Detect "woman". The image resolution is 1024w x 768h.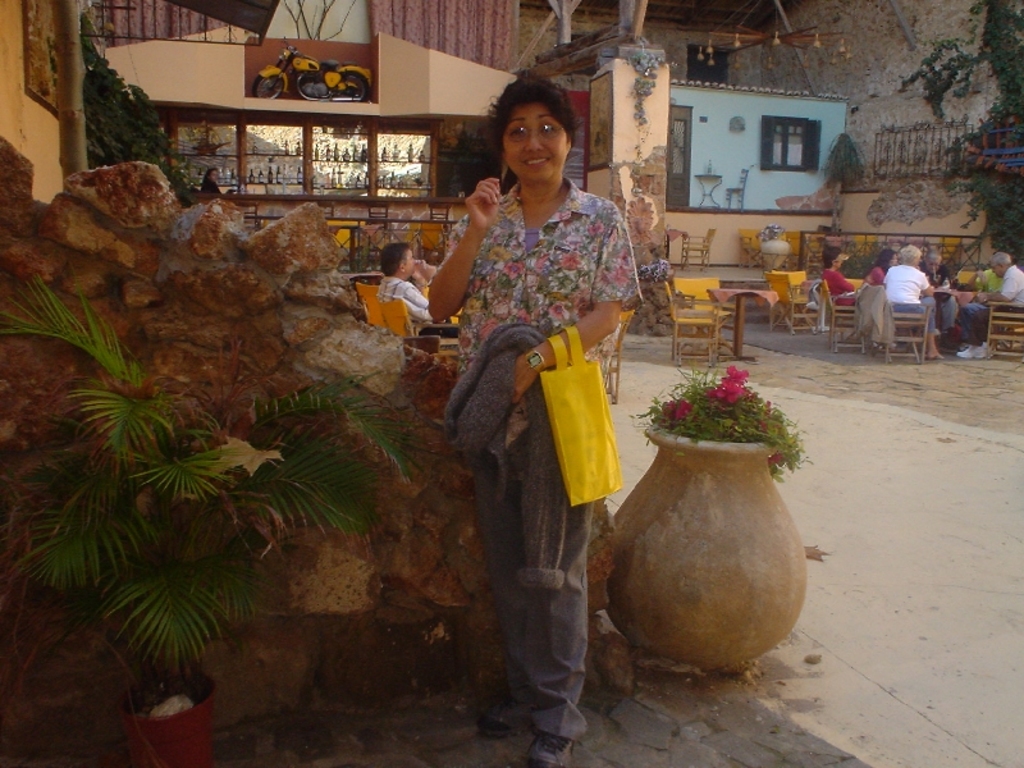
(424, 72, 637, 767).
